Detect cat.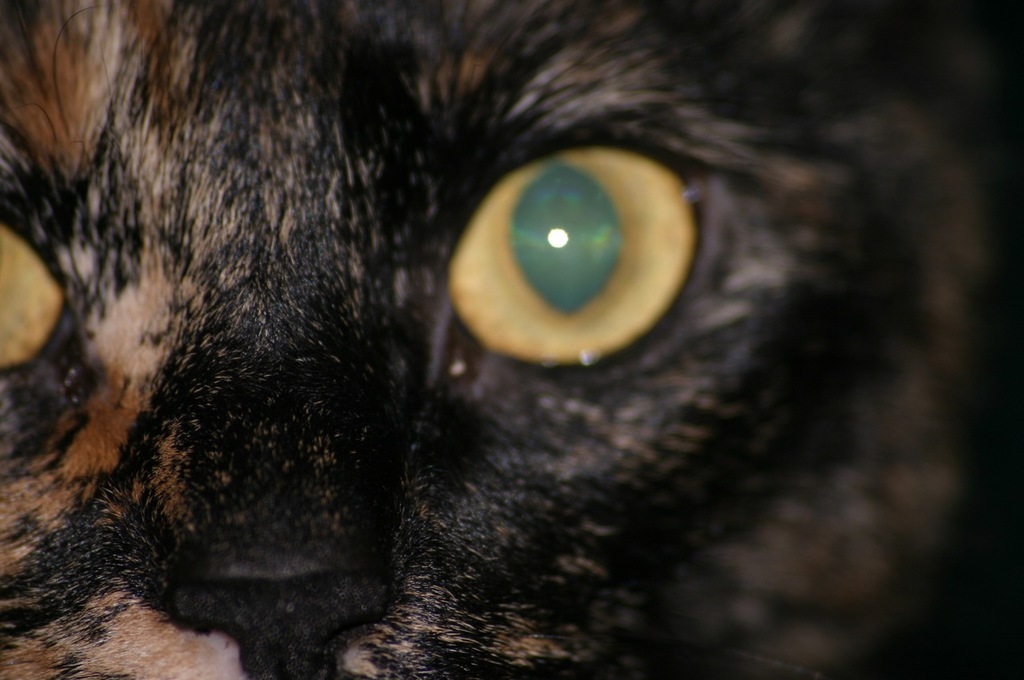
Detected at (x1=0, y1=0, x2=1023, y2=679).
